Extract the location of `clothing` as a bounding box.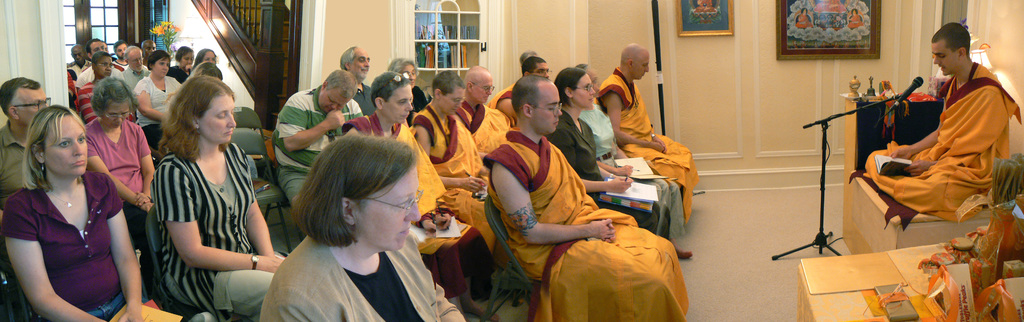
79/74/103/123.
